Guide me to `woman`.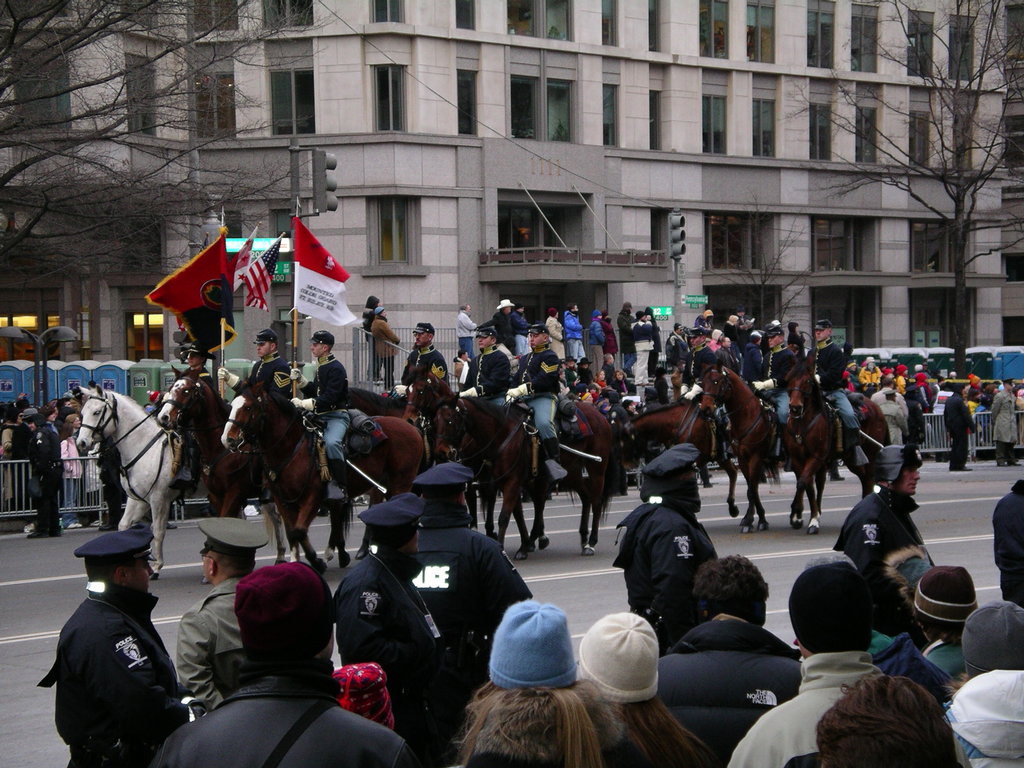
Guidance: 60 420 86 531.
